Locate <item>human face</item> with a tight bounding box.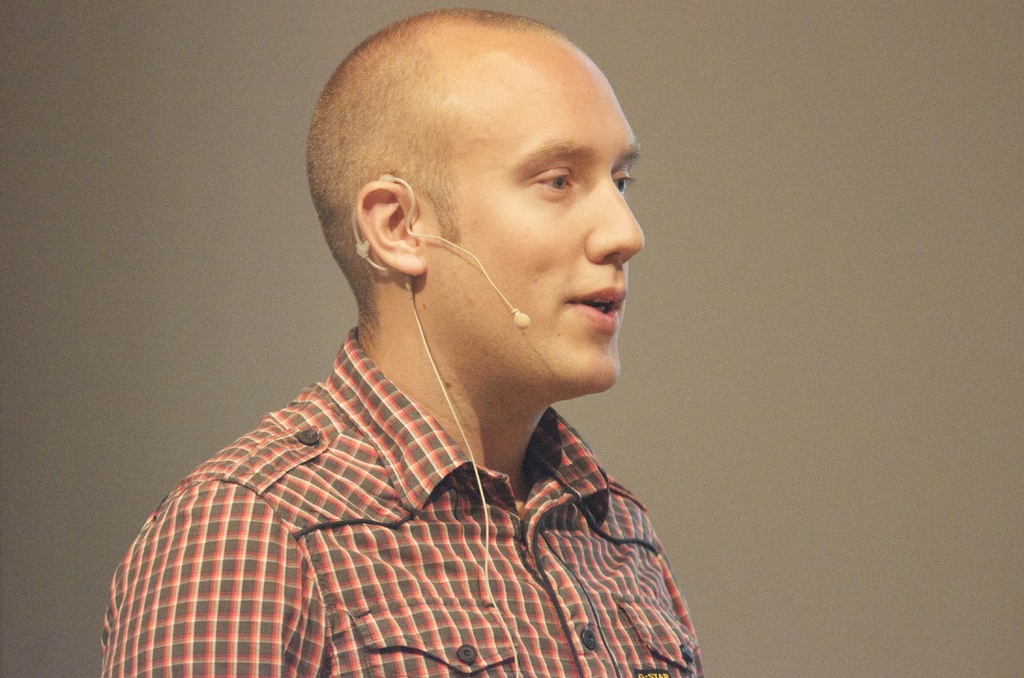
x1=416, y1=38, x2=646, y2=393.
